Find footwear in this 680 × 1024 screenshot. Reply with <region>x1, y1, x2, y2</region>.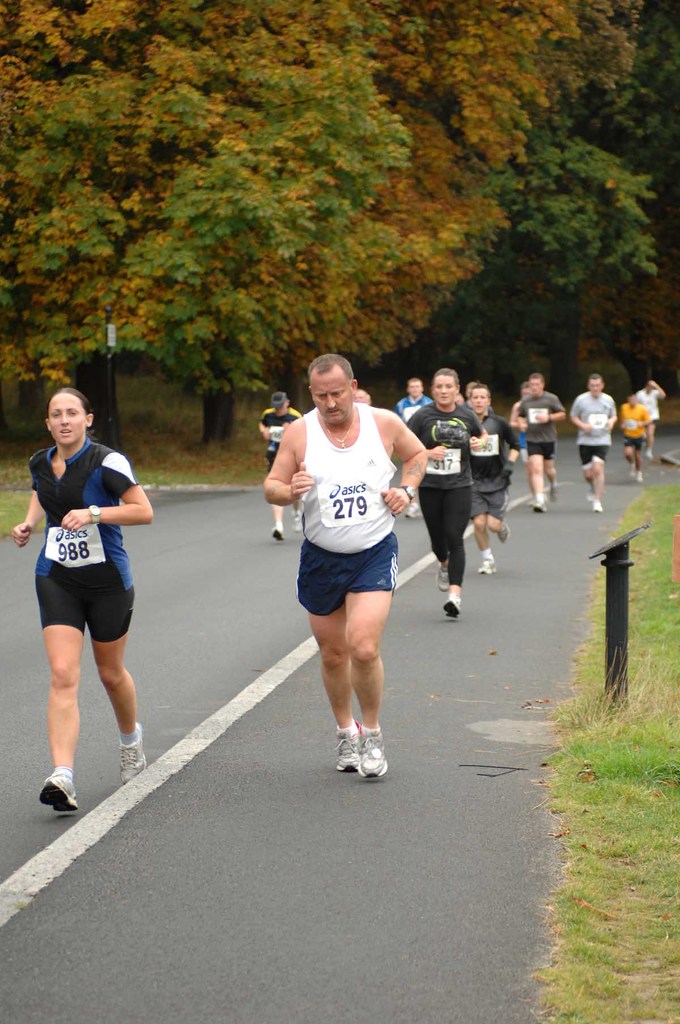
<region>122, 724, 147, 781</region>.
